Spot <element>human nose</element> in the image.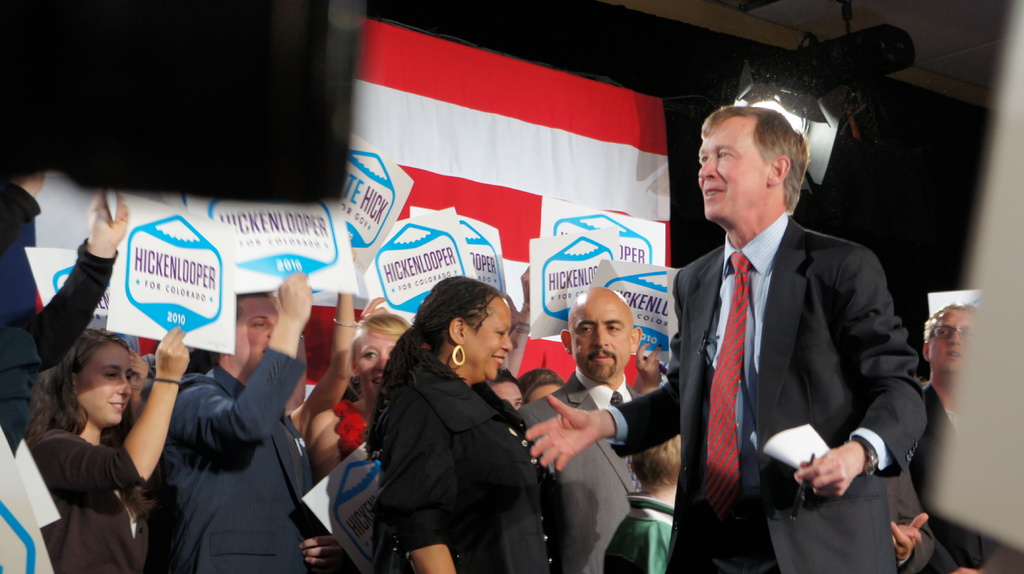
<element>human nose</element> found at pyautogui.locateOnScreen(119, 371, 131, 397).
